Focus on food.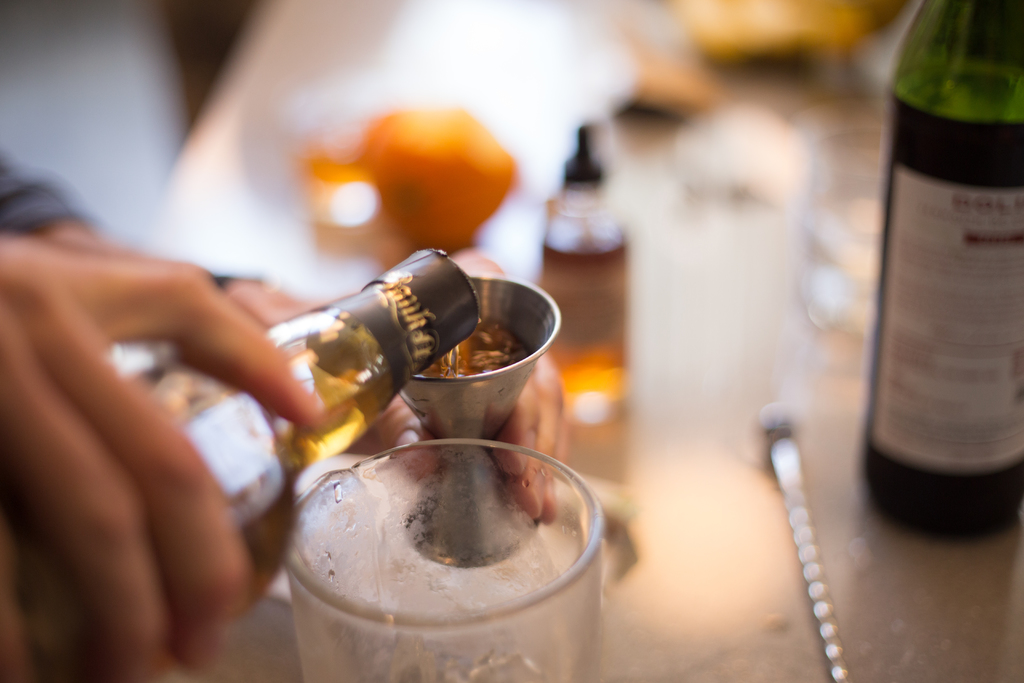
Focused at locate(412, 312, 524, 377).
